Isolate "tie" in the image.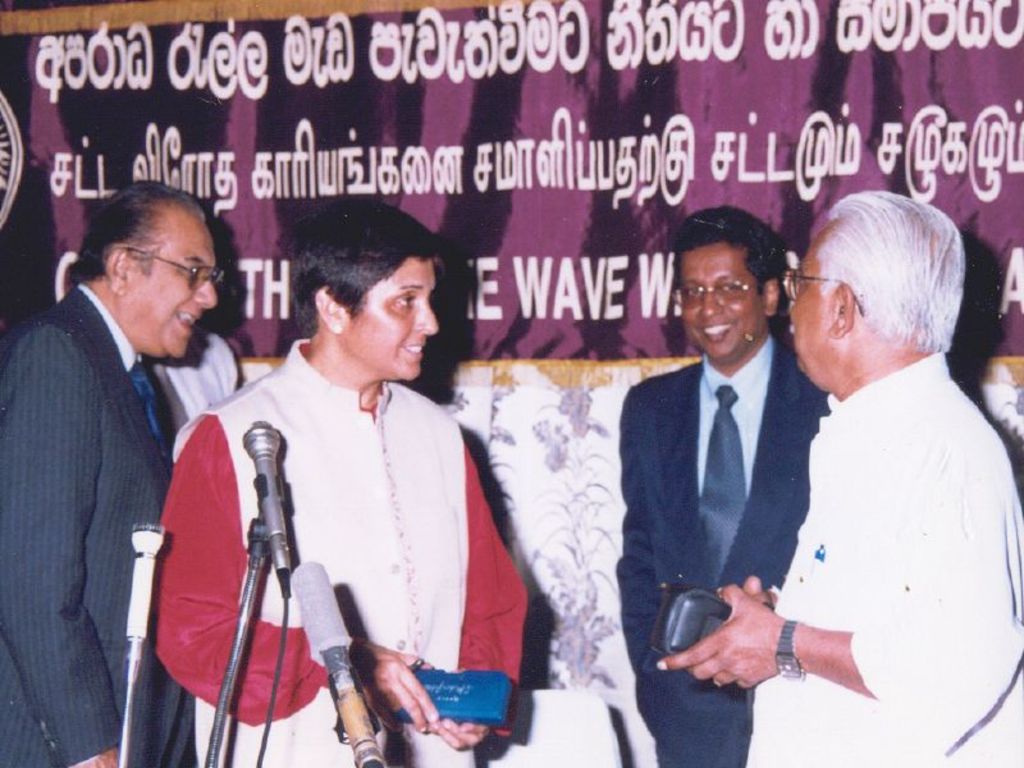
Isolated region: [699,380,749,580].
